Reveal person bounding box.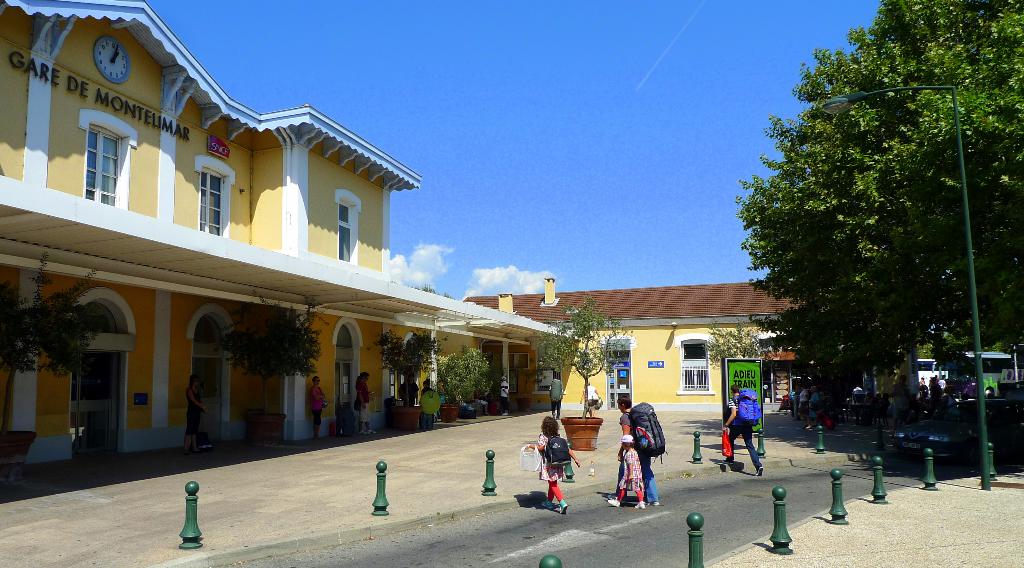
Revealed: crop(187, 377, 204, 440).
